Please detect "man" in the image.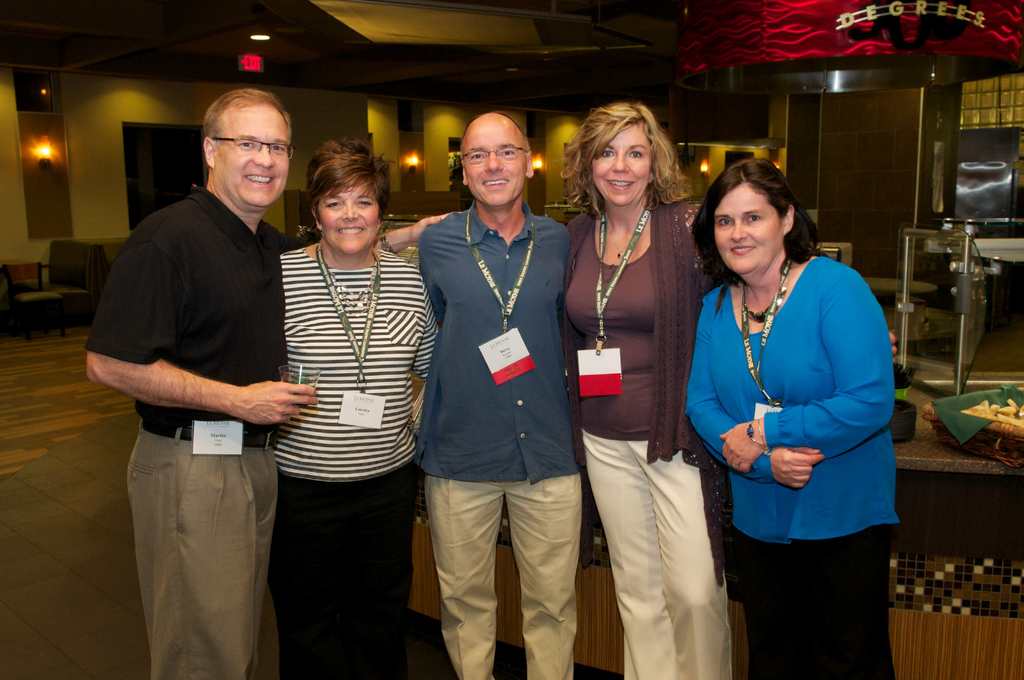
locate(411, 113, 580, 679).
